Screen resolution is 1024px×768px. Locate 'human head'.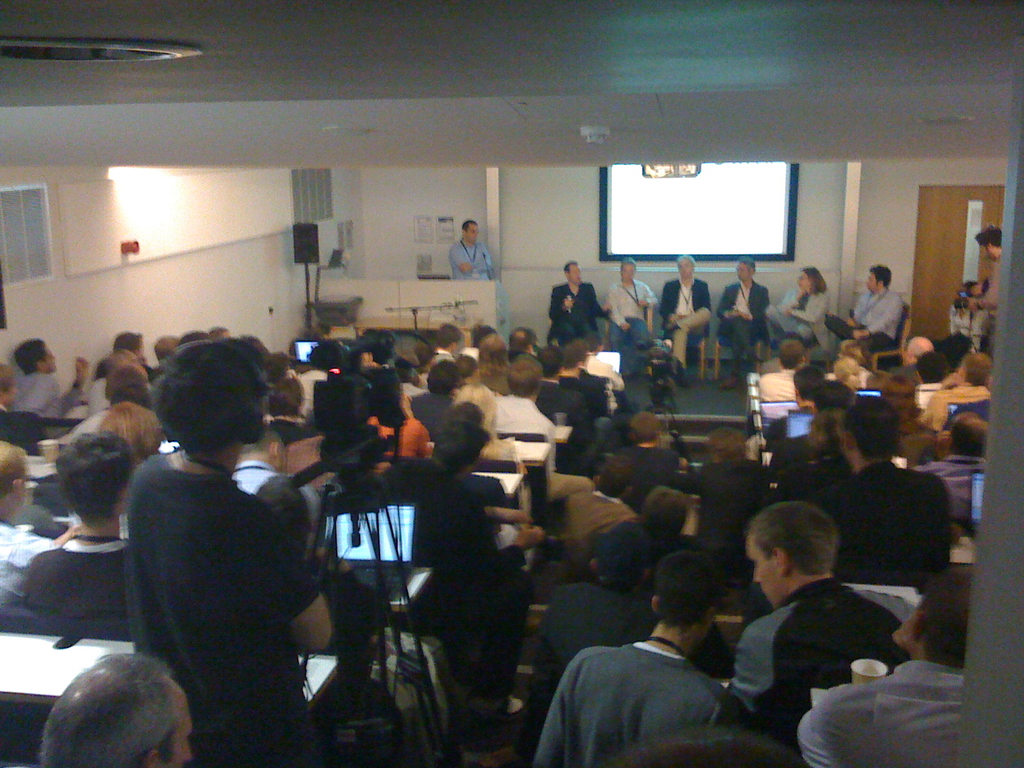
<region>828, 356, 860, 388</region>.
